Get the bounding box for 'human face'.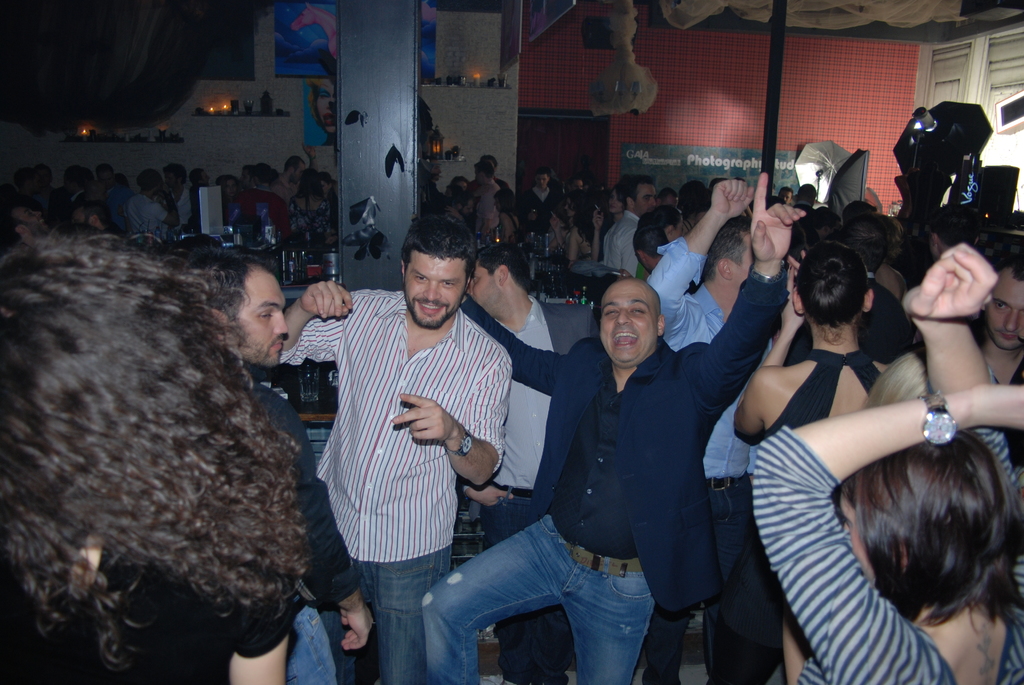
box(12, 206, 50, 238).
